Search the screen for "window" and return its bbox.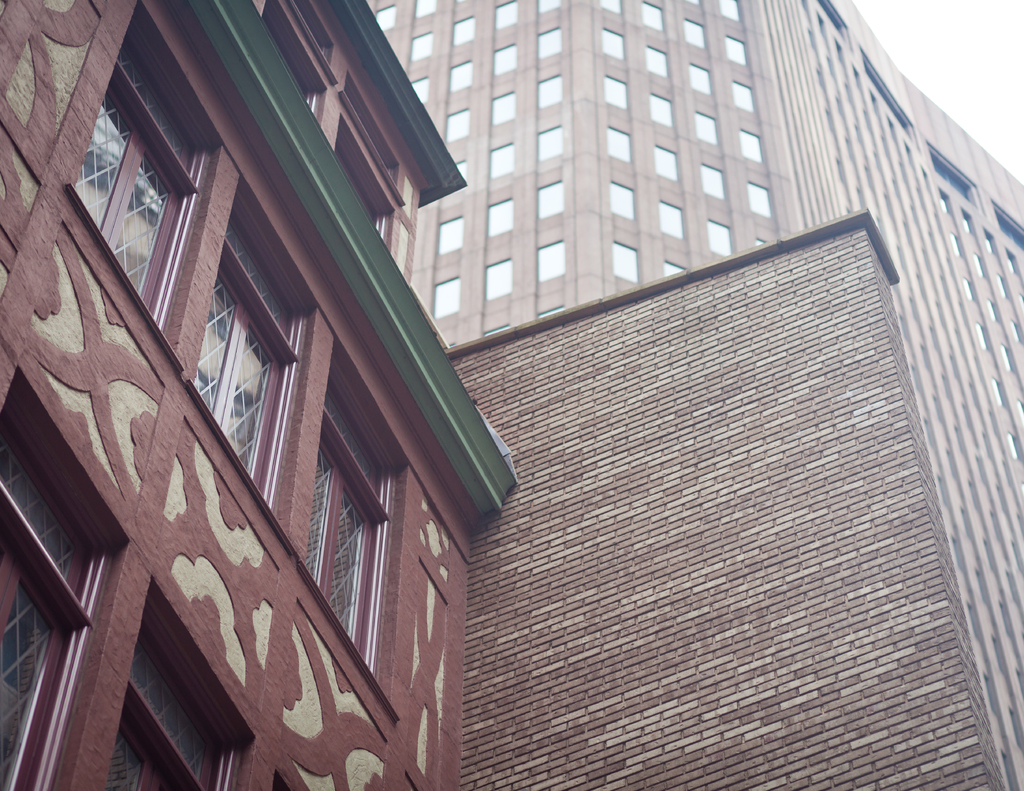
Found: box=[330, 70, 408, 247].
